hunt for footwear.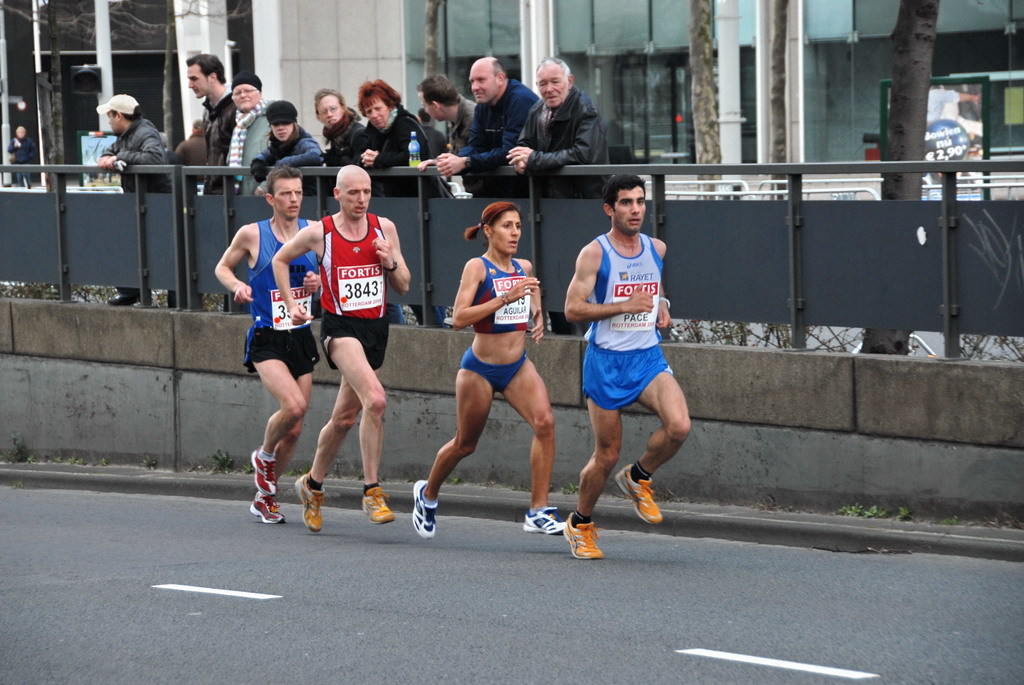
Hunted down at [left=614, top=462, right=665, bottom=525].
